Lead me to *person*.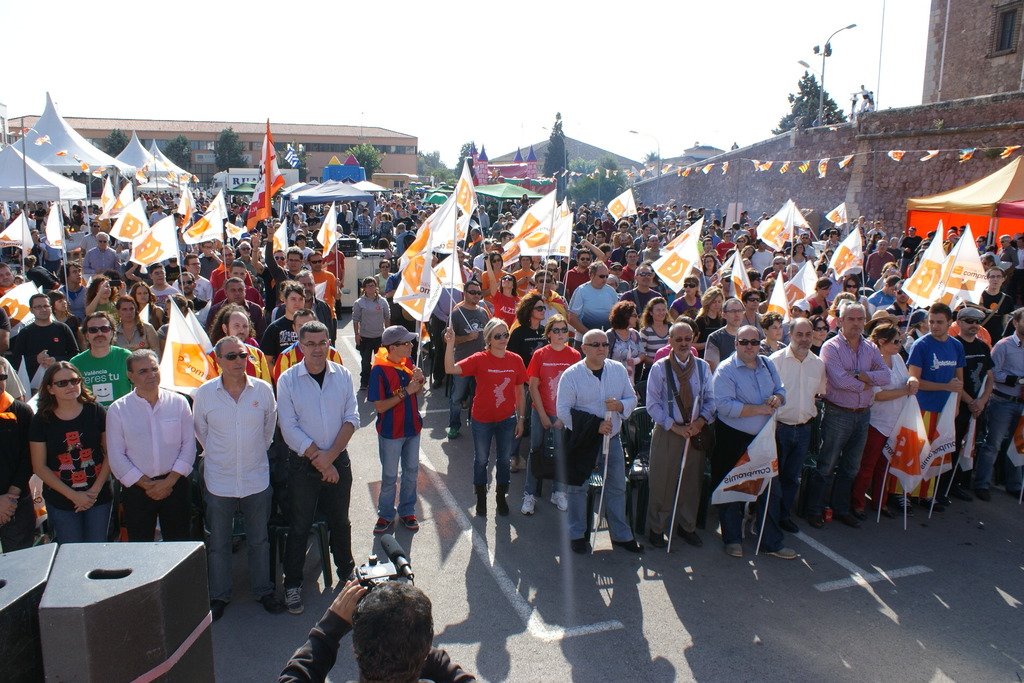
Lead to x1=697 y1=286 x2=728 y2=357.
